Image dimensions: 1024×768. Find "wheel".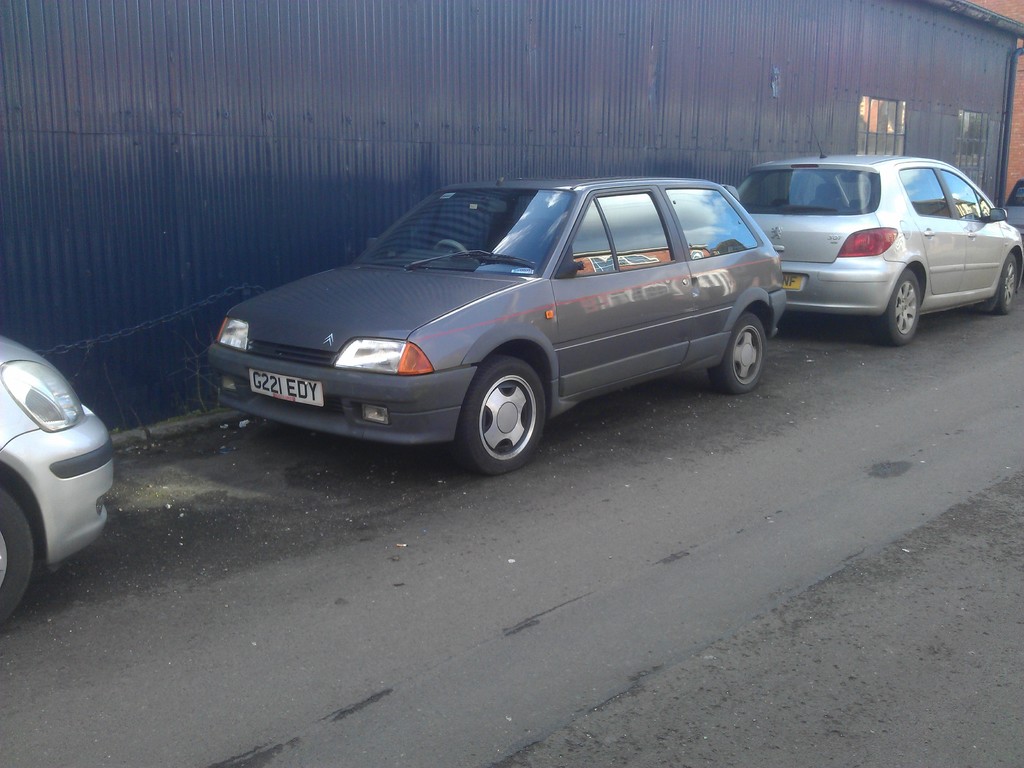
[0,483,36,632].
